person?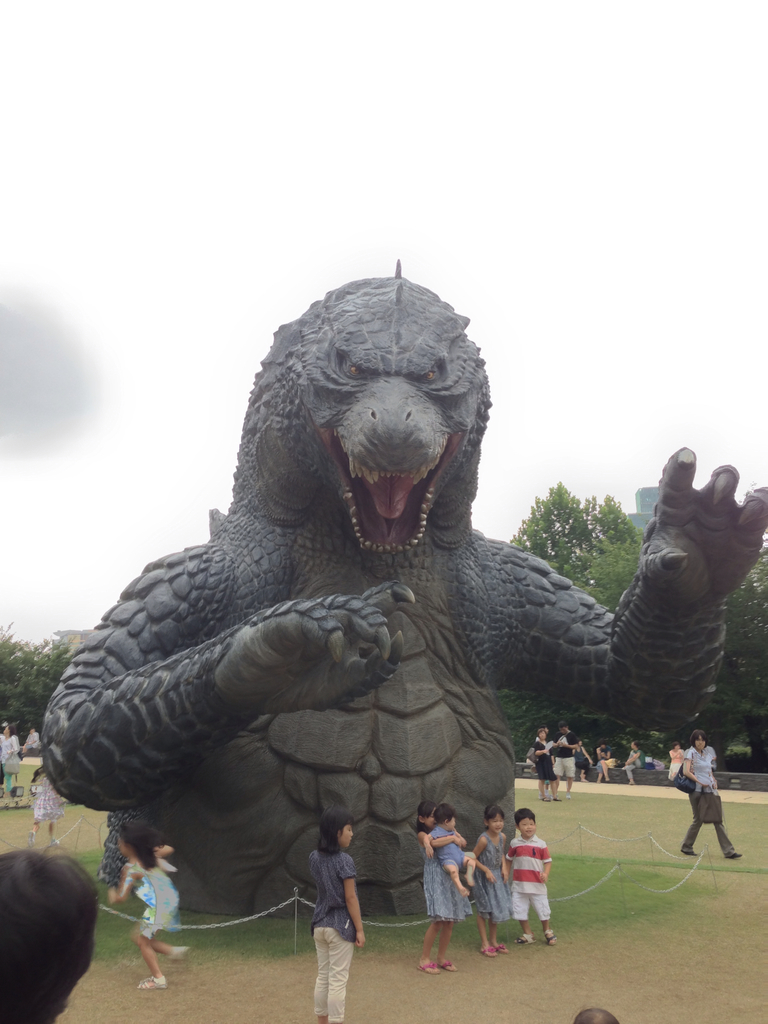
detection(17, 727, 42, 755)
